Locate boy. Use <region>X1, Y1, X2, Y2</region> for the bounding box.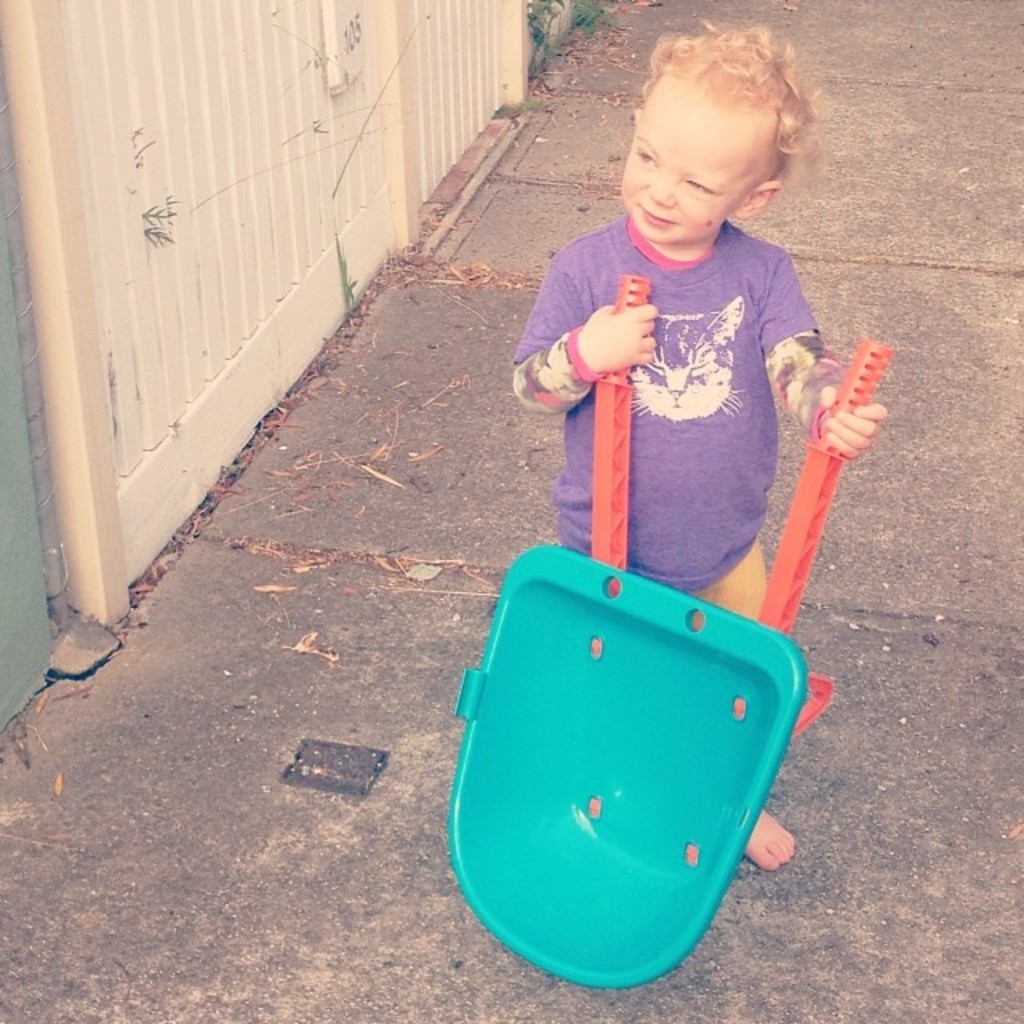
<region>475, 61, 898, 741</region>.
